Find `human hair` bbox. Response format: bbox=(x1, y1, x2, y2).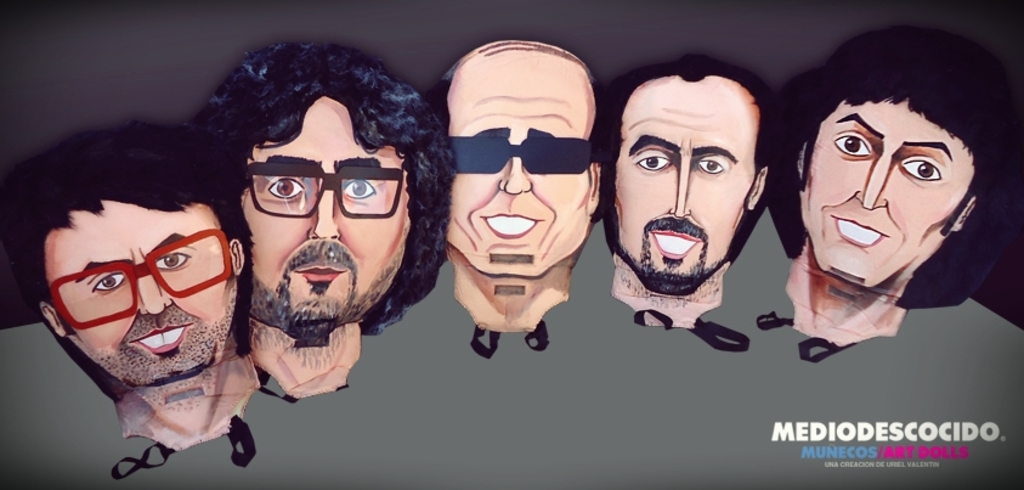
bbox=(177, 39, 435, 361).
